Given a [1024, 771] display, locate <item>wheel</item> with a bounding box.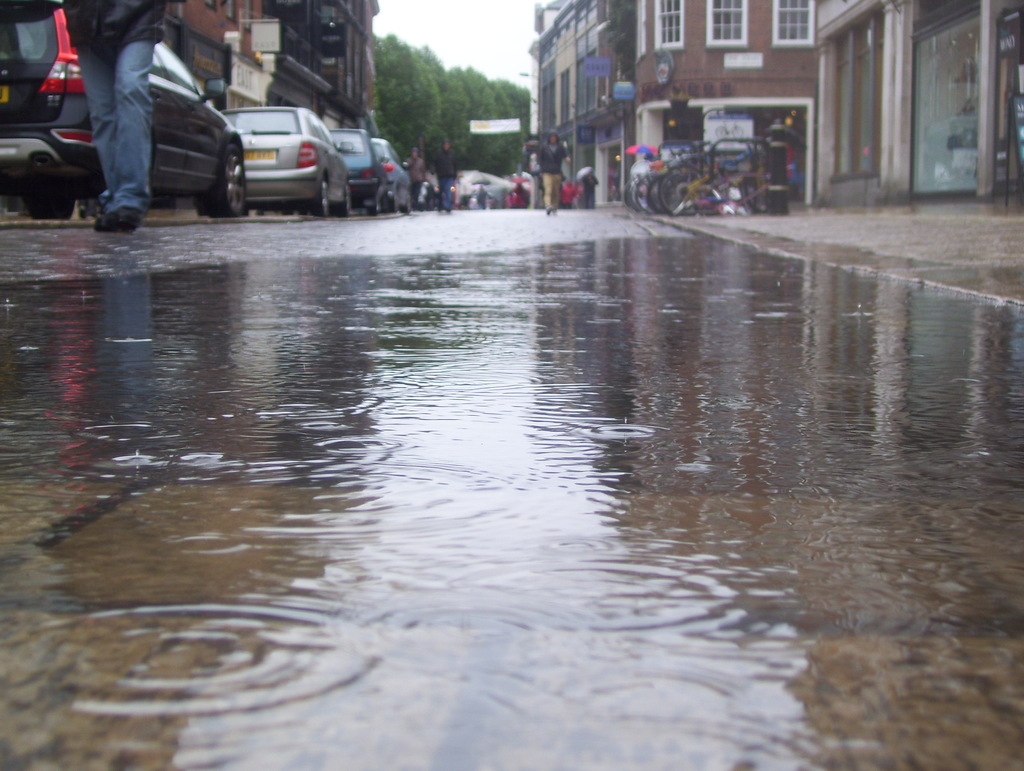
Located: x1=195 y1=134 x2=261 y2=220.
